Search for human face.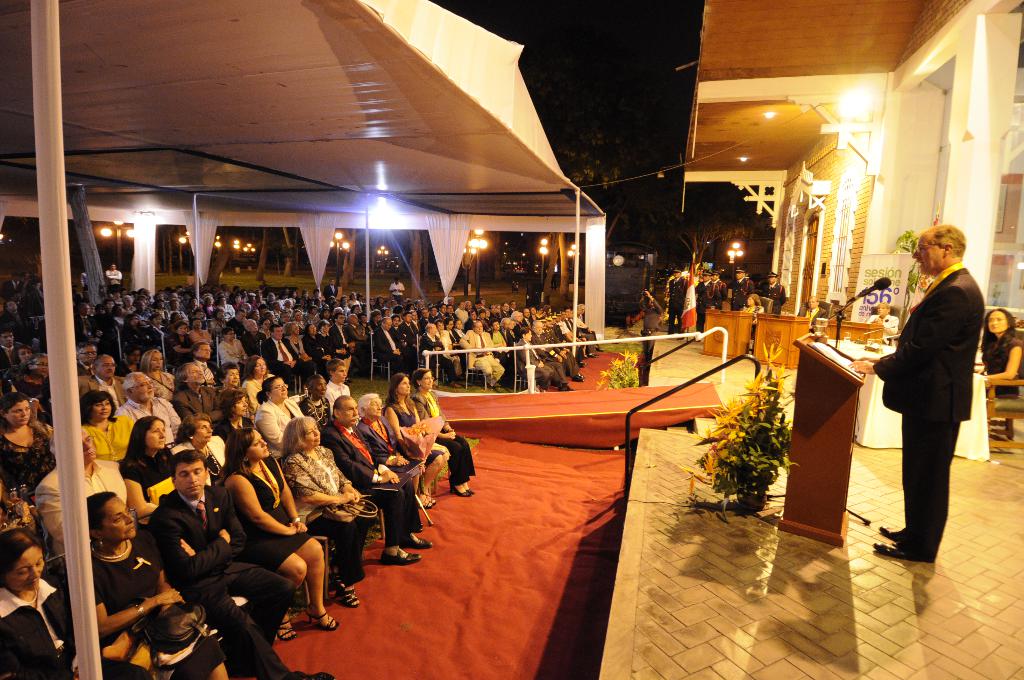
Found at crop(132, 375, 158, 400).
